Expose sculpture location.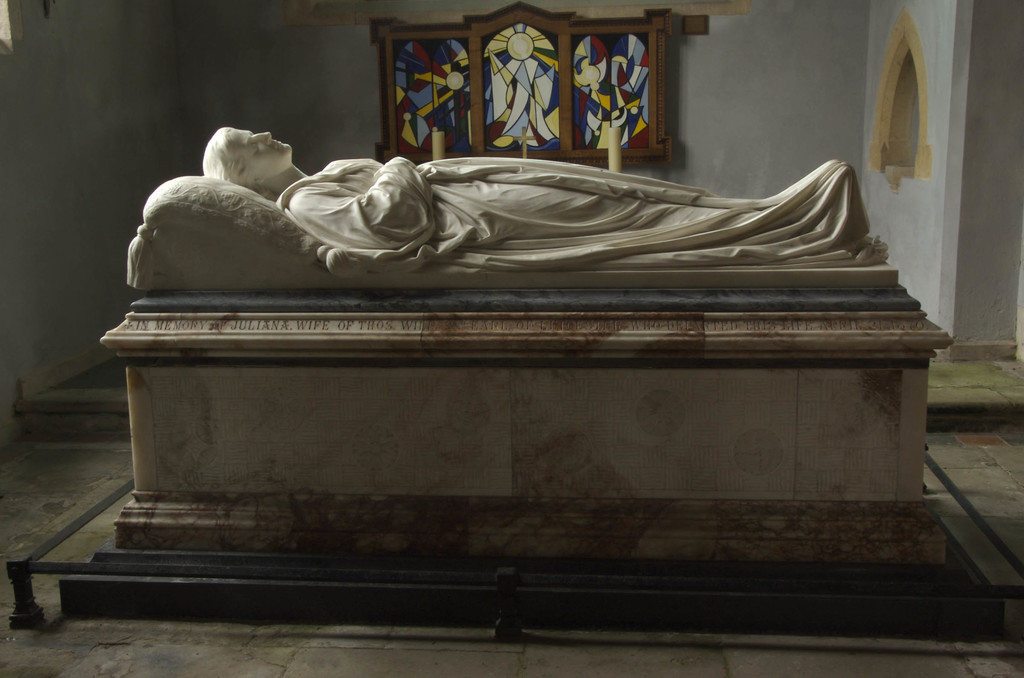
Exposed at [x1=94, y1=107, x2=923, y2=306].
